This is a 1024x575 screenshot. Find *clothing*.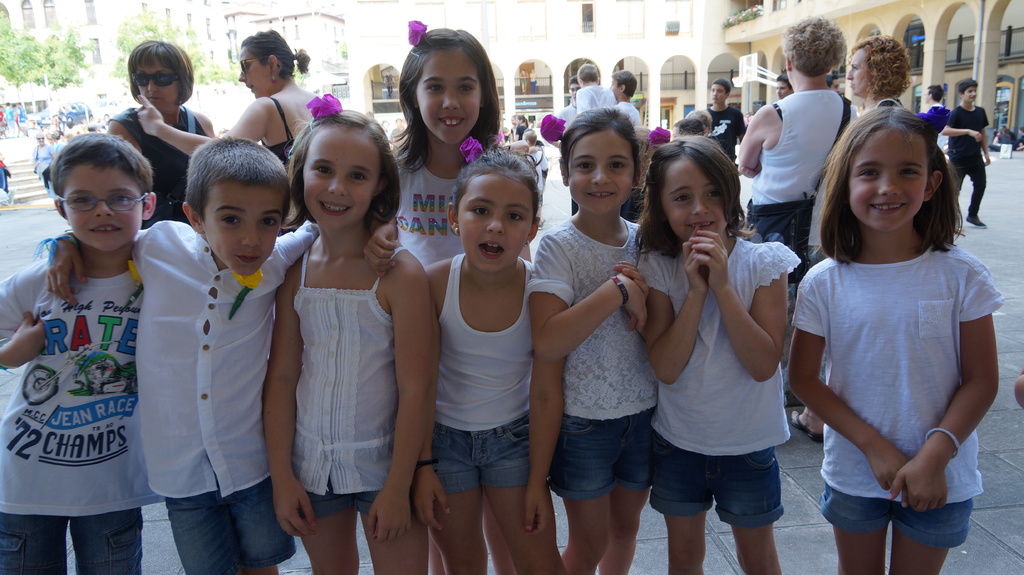
Bounding box: 736 88 868 280.
